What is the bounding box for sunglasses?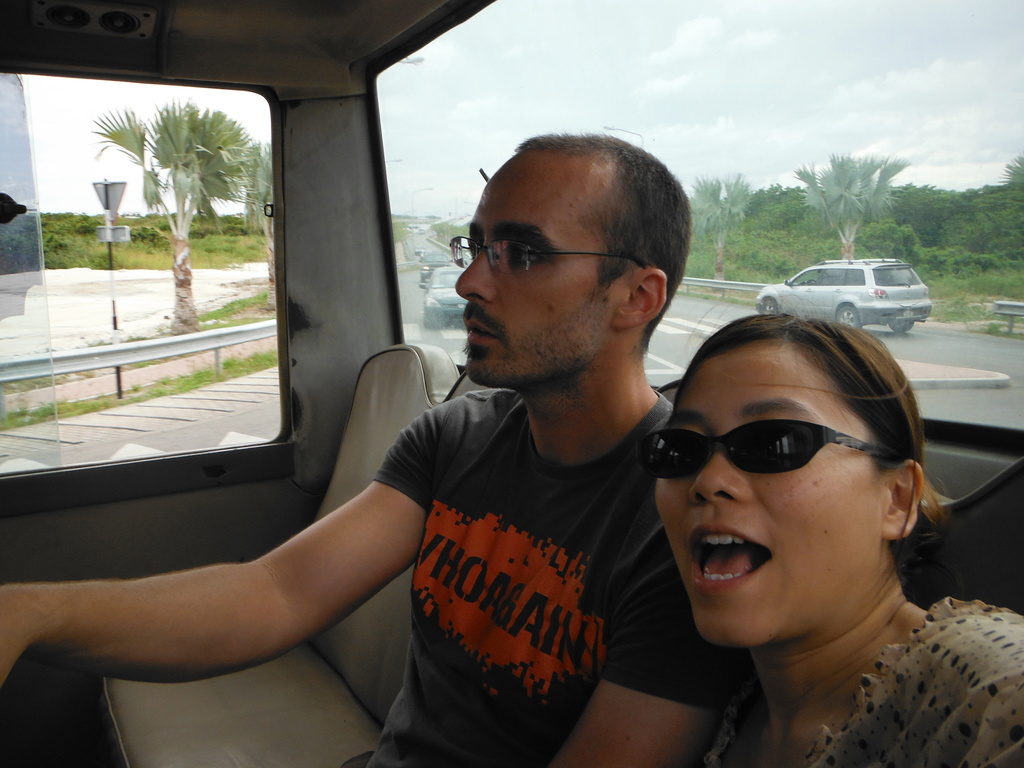
bbox=[642, 419, 901, 476].
